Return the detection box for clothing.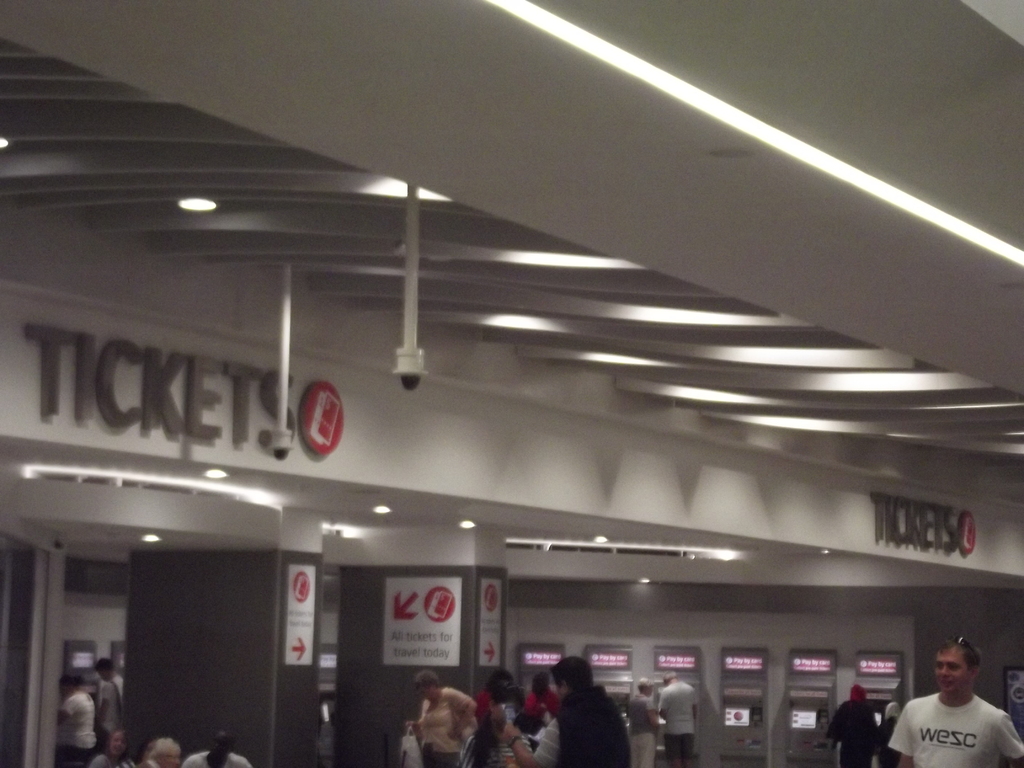
[left=531, top=680, right=637, bottom=767].
